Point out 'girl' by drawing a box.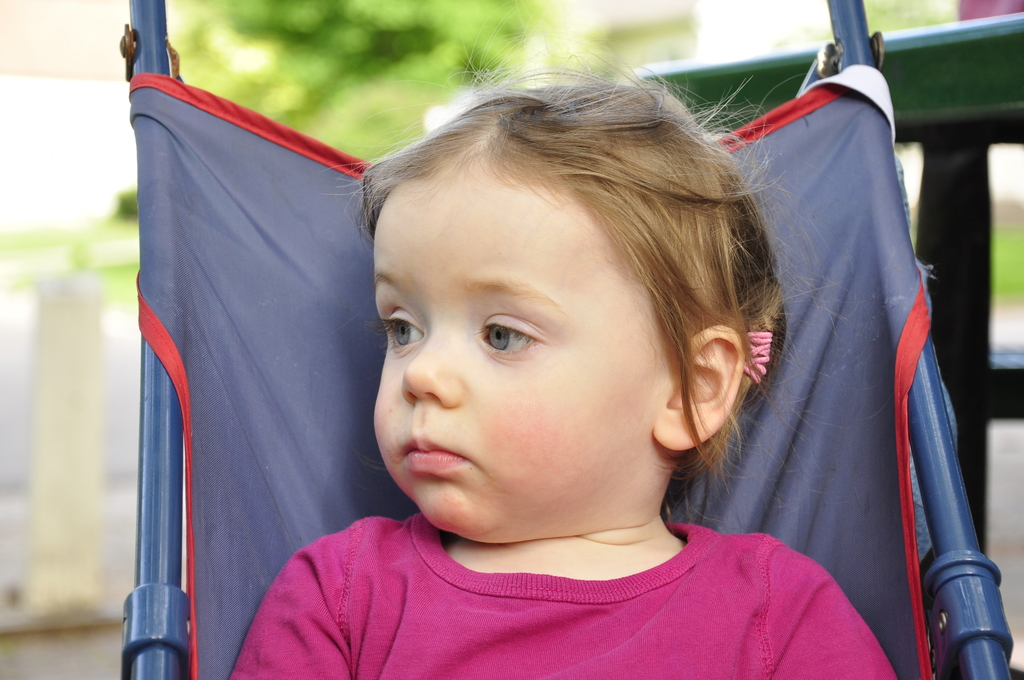
crop(230, 39, 897, 679).
